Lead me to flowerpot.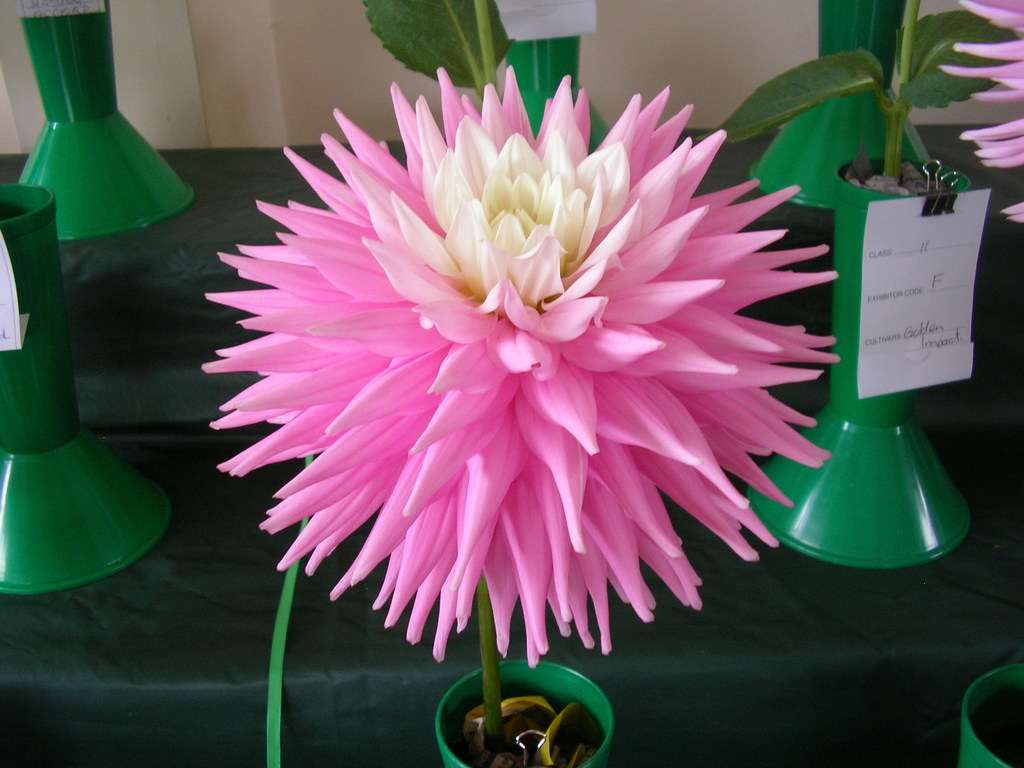
Lead to pyautogui.locateOnScreen(952, 664, 1023, 767).
